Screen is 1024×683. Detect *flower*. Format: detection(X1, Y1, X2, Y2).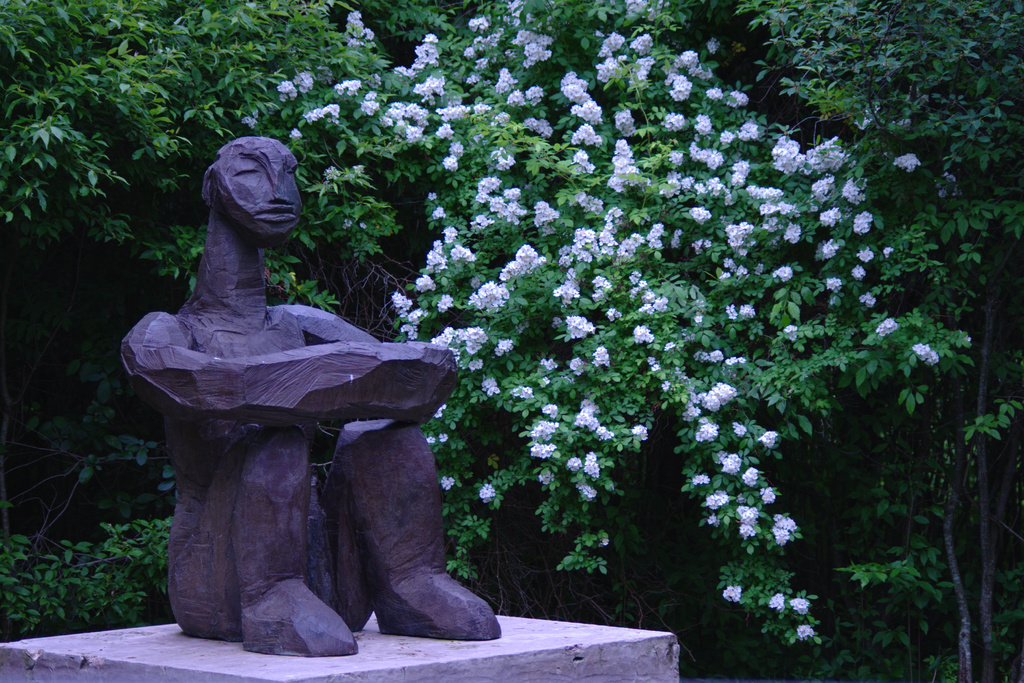
detection(773, 508, 797, 549).
